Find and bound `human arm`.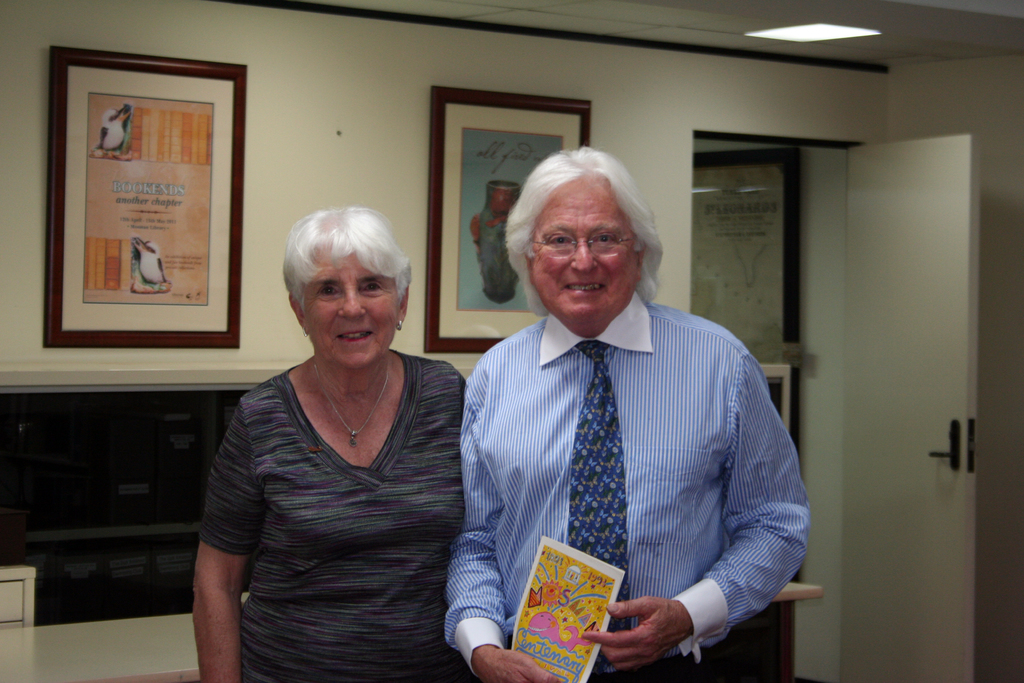
Bound: (left=178, top=423, right=269, bottom=664).
